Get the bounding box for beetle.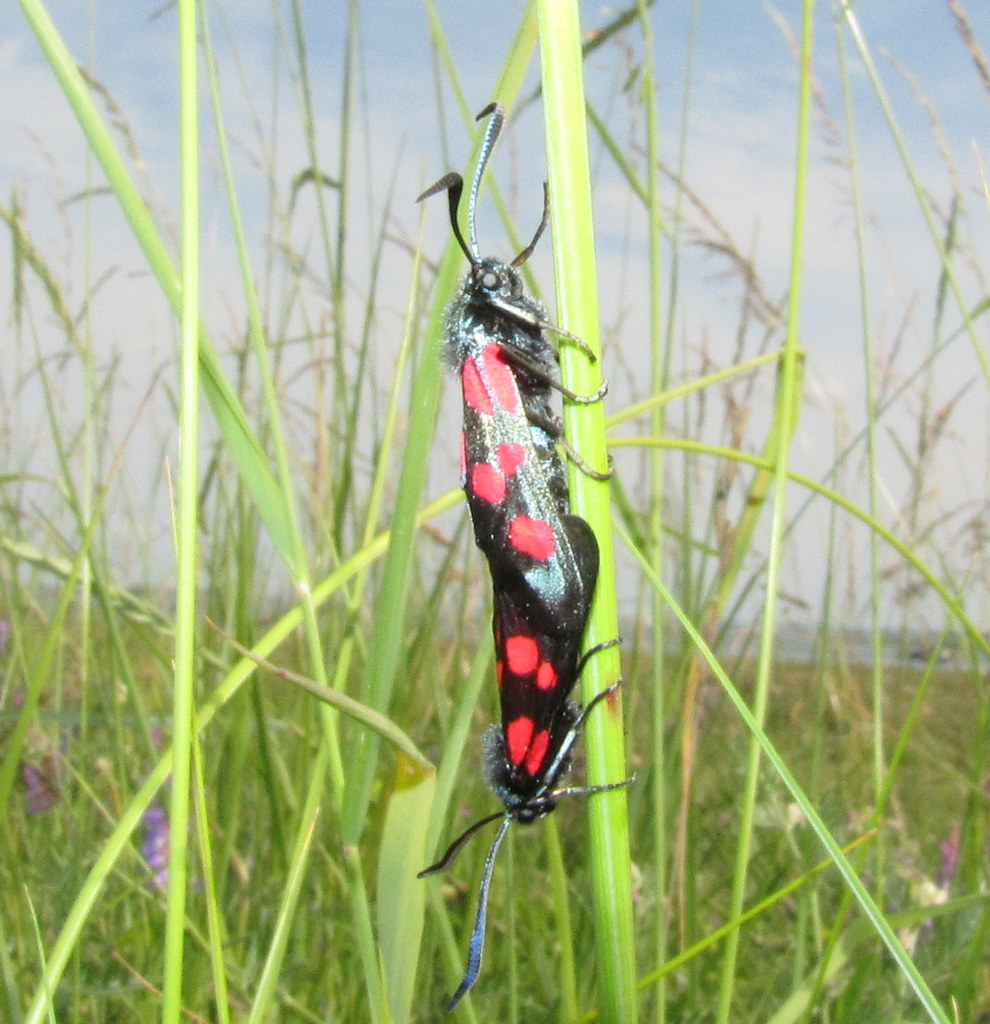
bbox=(426, 99, 626, 1012).
